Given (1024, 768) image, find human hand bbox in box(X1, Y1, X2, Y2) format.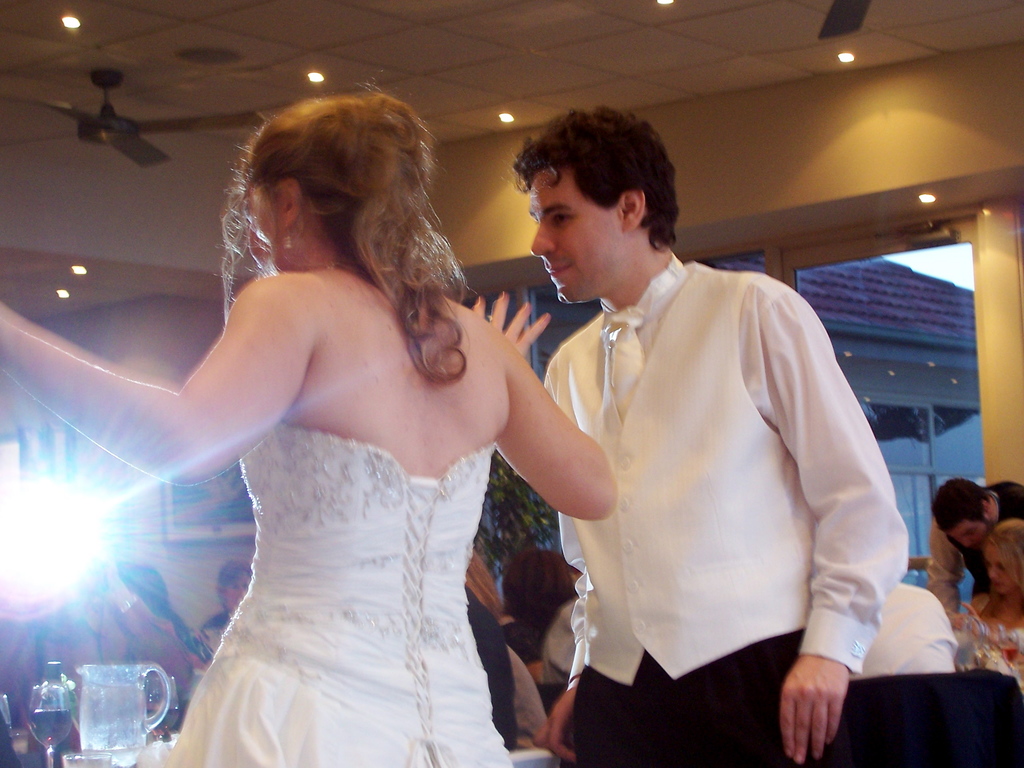
box(469, 289, 554, 359).
